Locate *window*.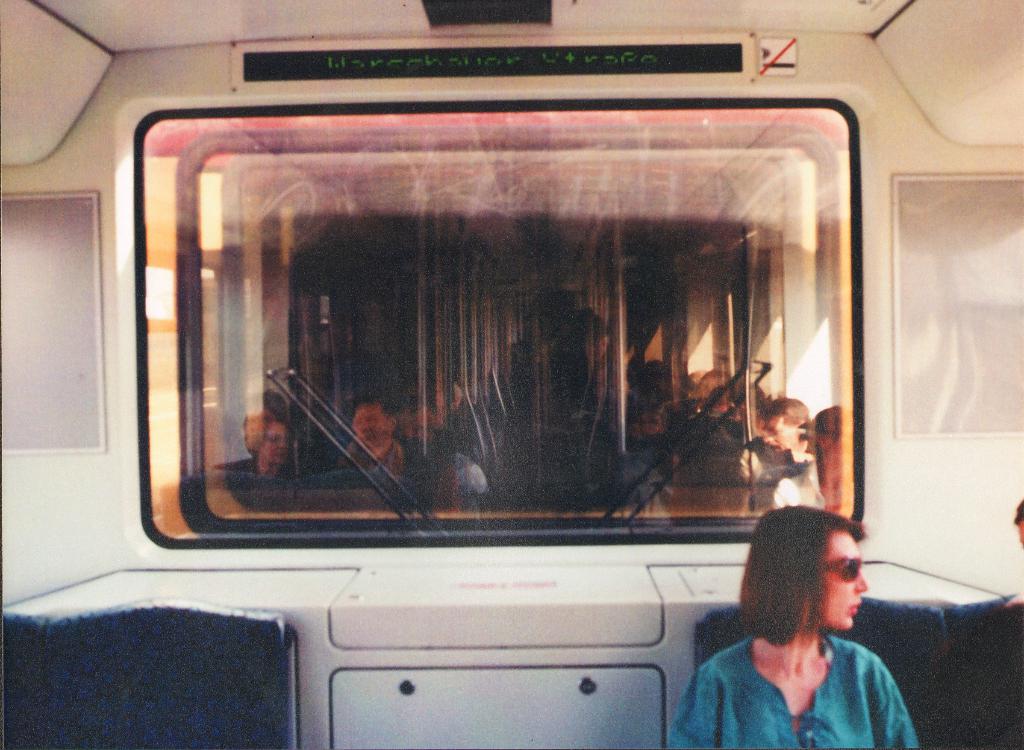
Bounding box: bbox=(195, 90, 844, 575).
